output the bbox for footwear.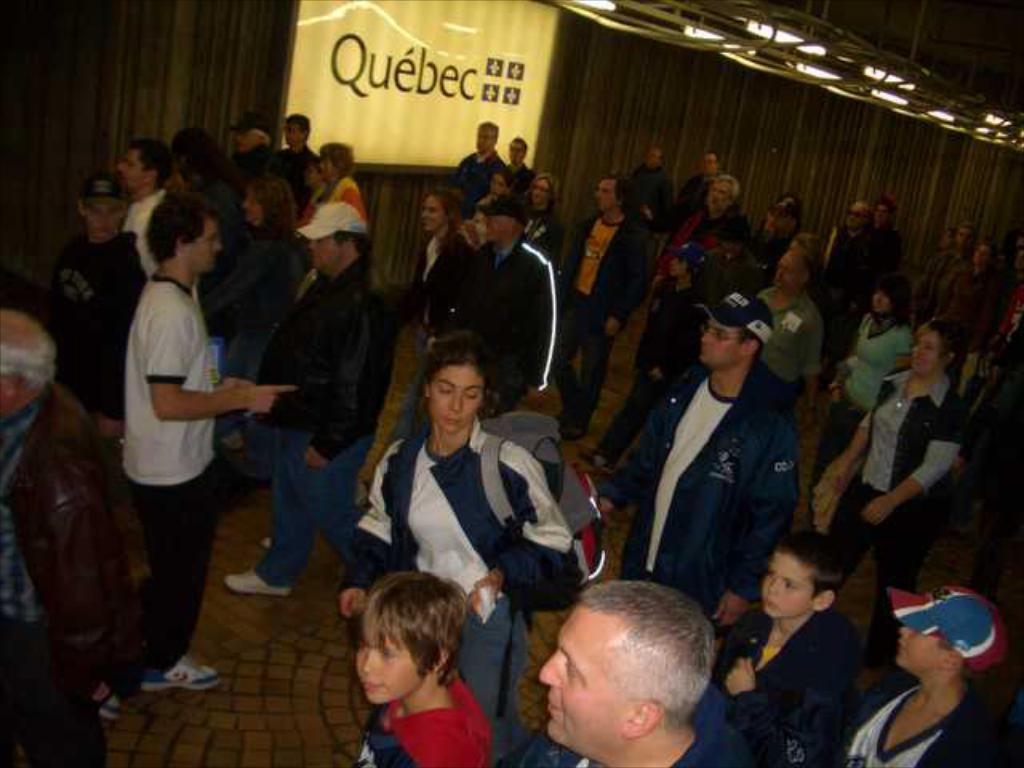
pyautogui.locateOnScreen(574, 451, 611, 467).
